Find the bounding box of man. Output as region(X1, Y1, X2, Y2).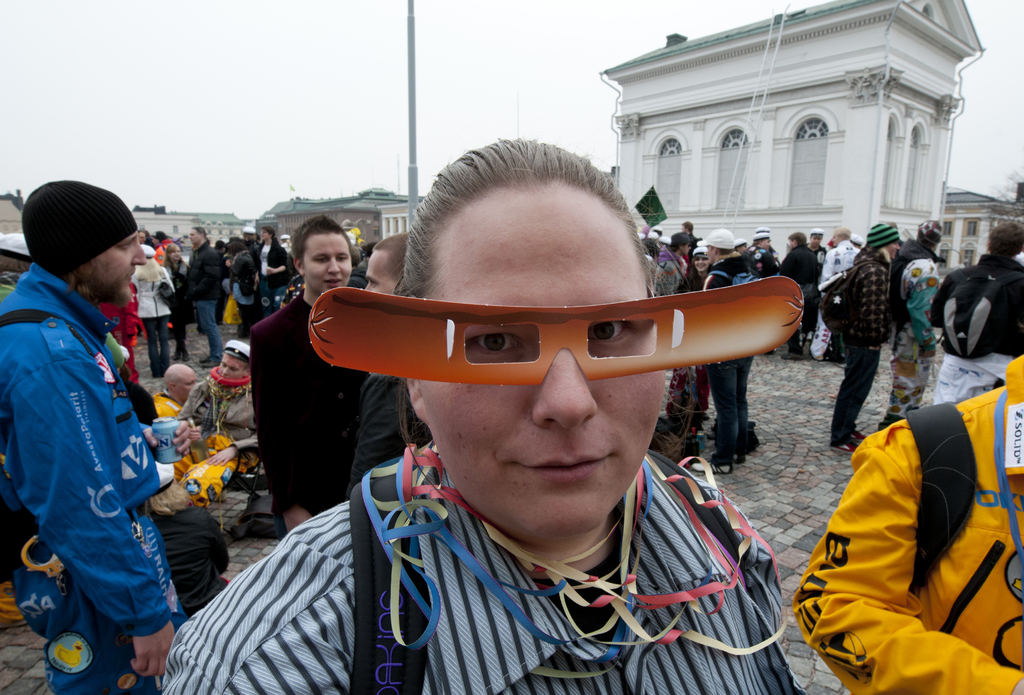
region(802, 225, 824, 274).
